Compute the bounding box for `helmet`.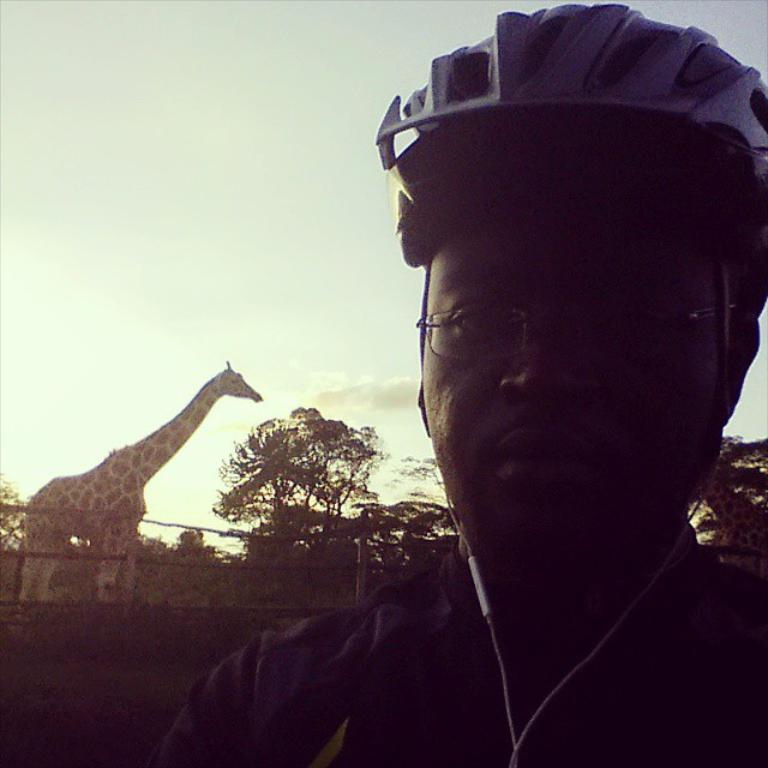
{"left": 371, "top": 0, "right": 736, "bottom": 583}.
